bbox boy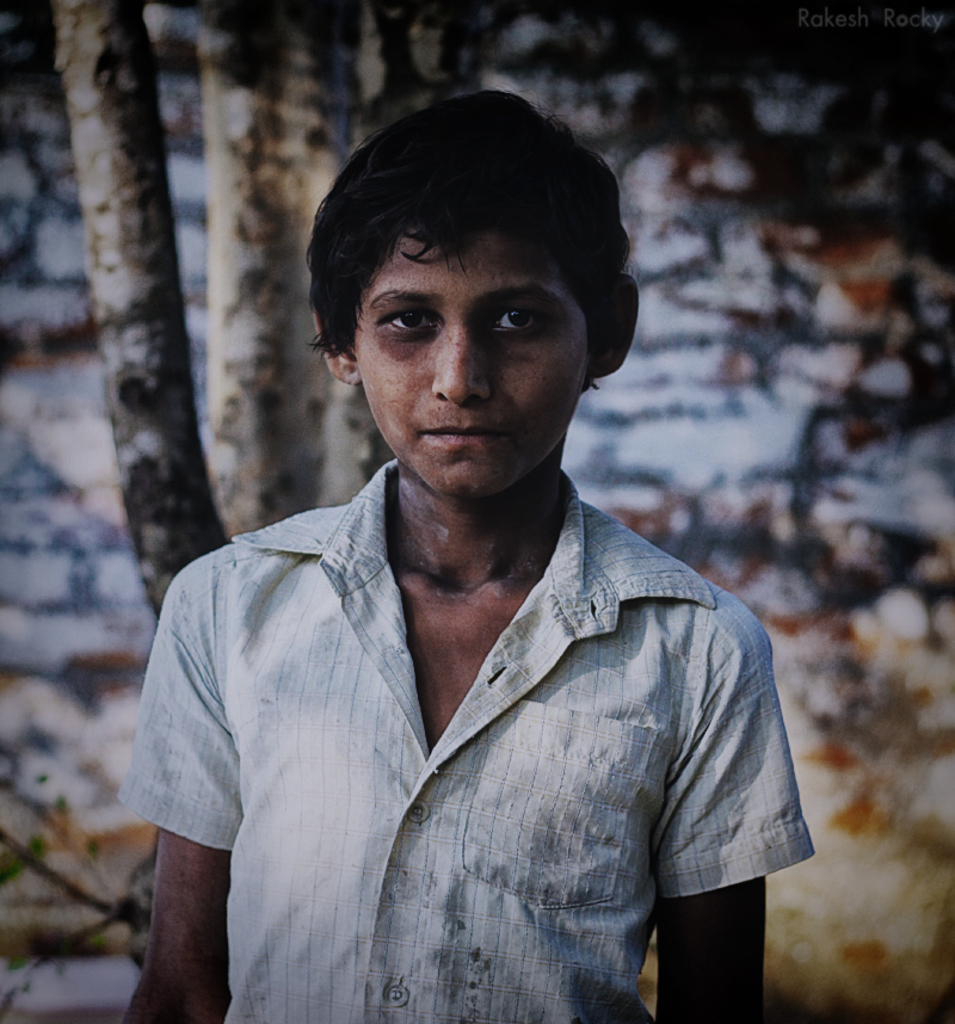
111,86,824,1023
